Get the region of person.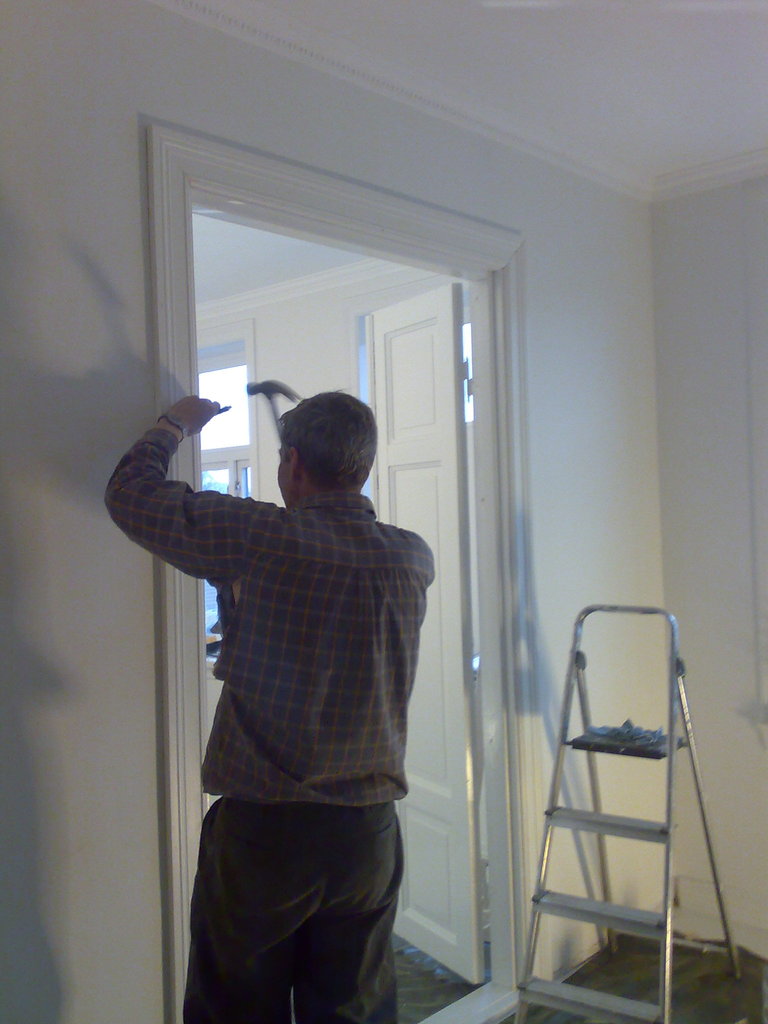
detection(105, 367, 422, 1023).
